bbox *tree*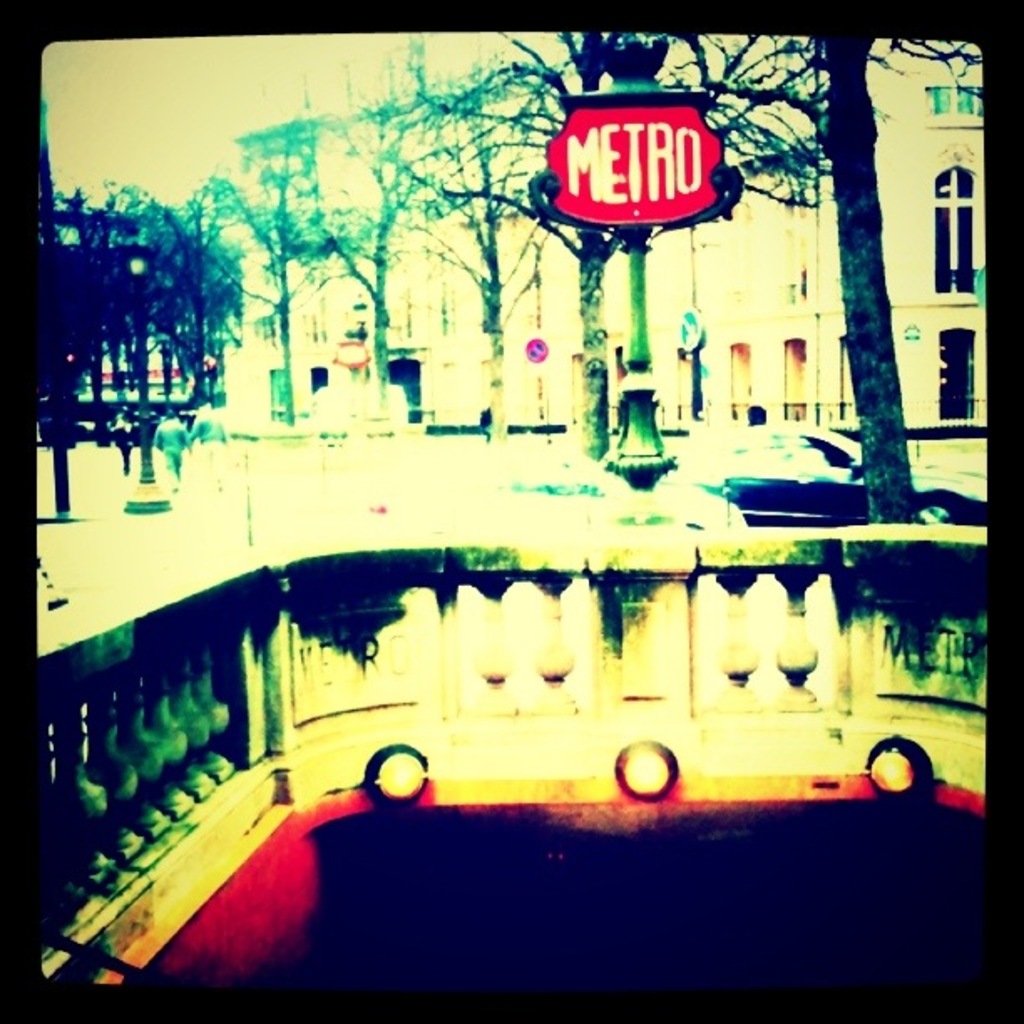
37:107:301:561
